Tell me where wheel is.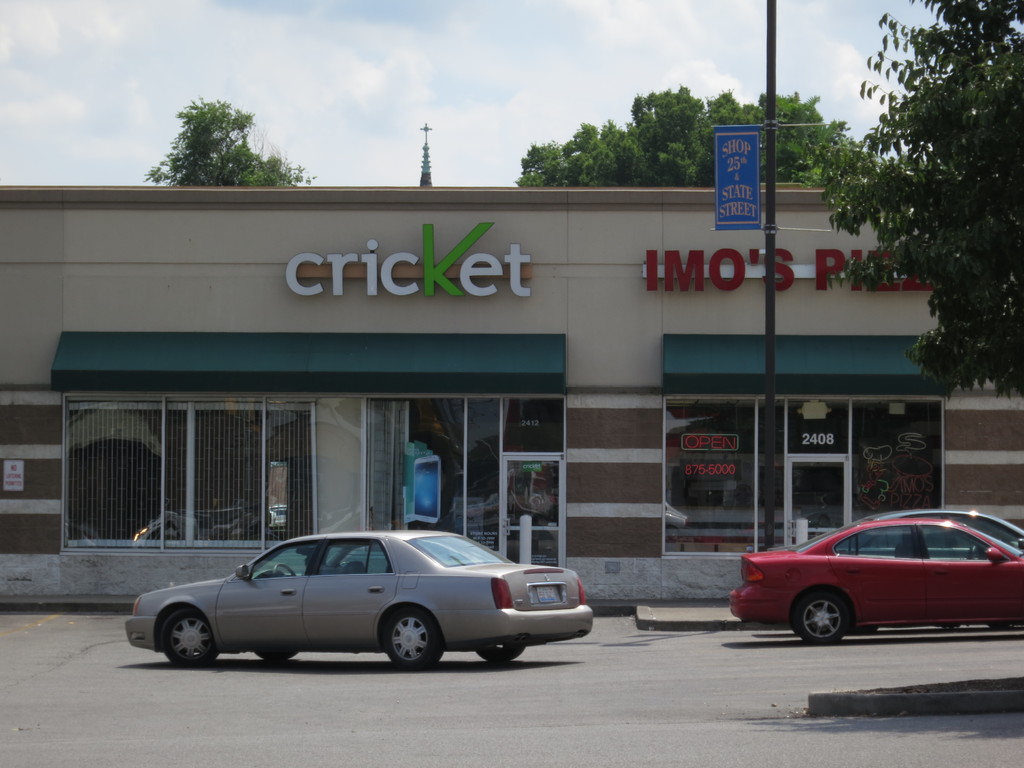
wheel is at <bbox>384, 609, 444, 674</bbox>.
